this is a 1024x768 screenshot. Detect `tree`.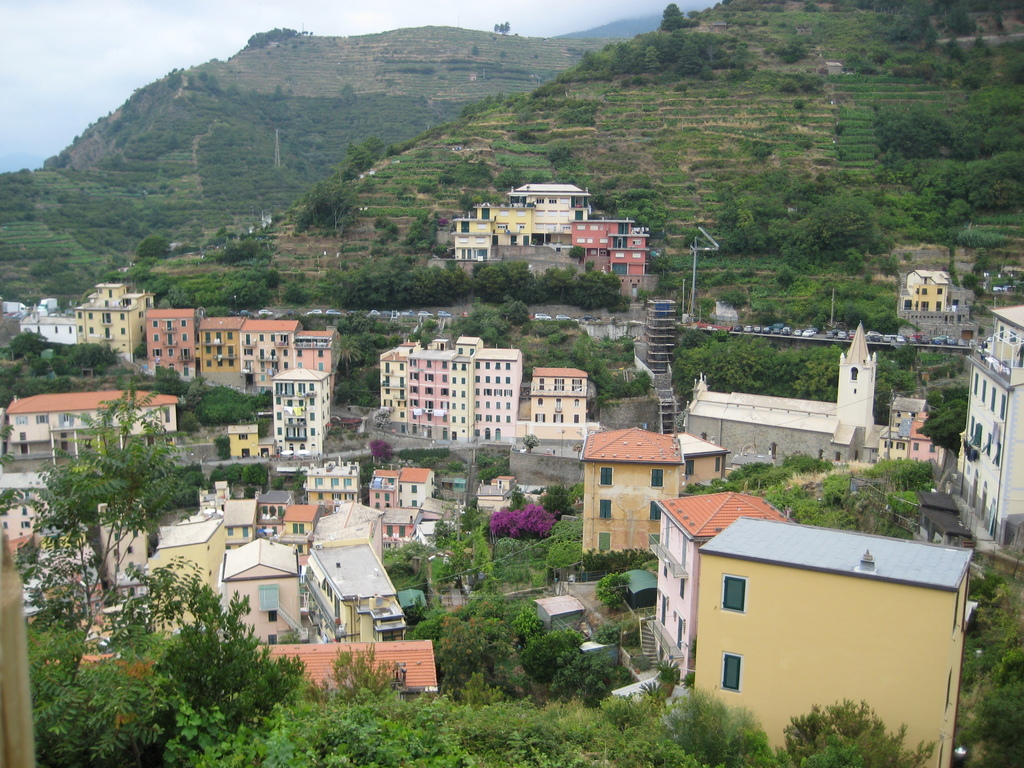
bbox=[657, 3, 683, 33].
